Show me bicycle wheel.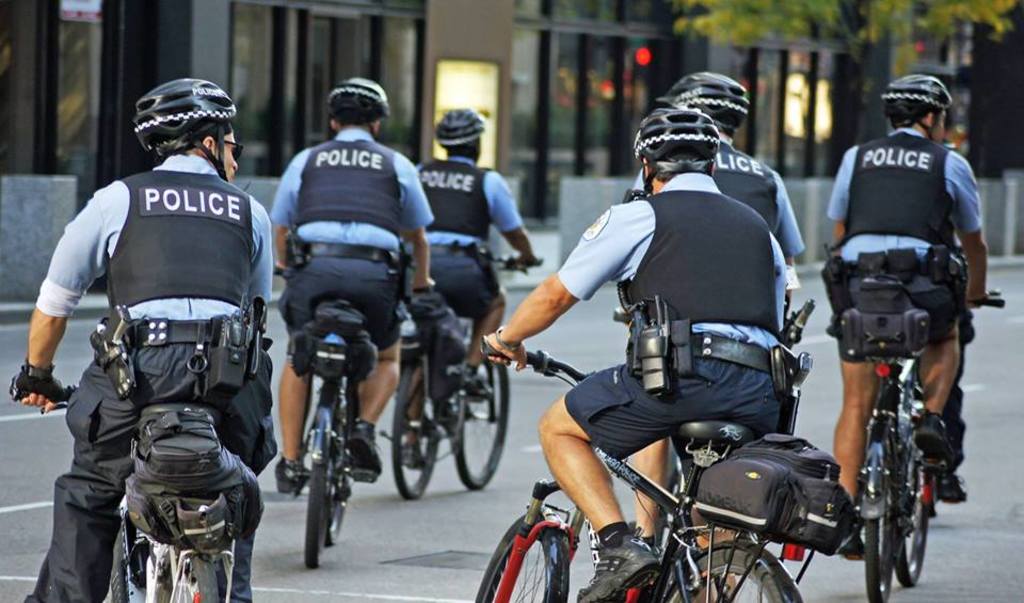
bicycle wheel is here: BBox(512, 521, 578, 601).
